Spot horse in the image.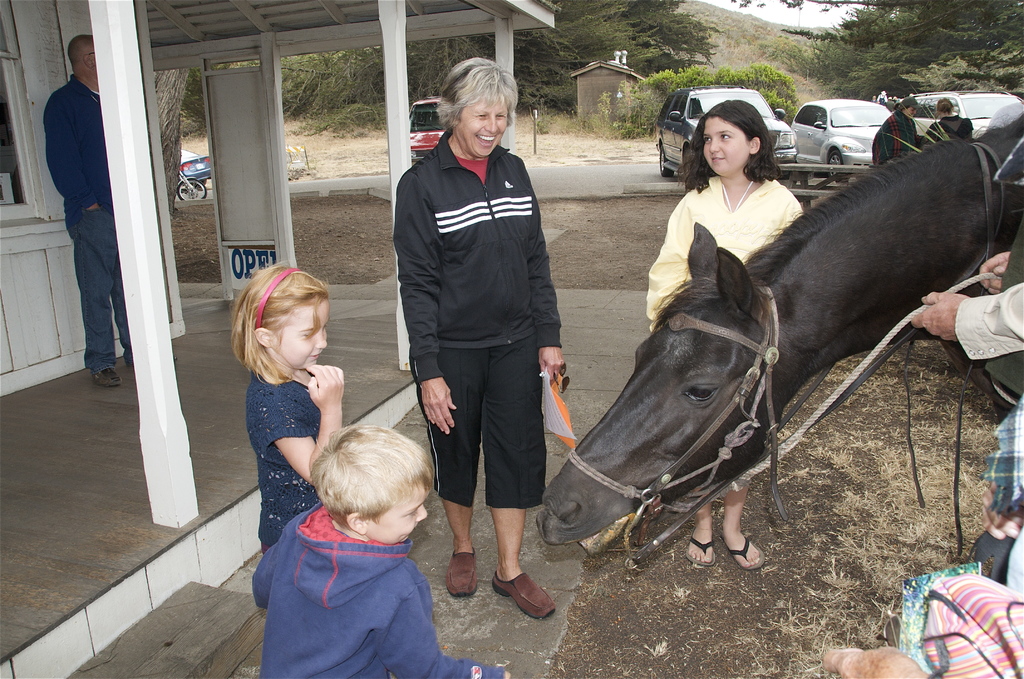
horse found at BBox(534, 111, 1023, 544).
